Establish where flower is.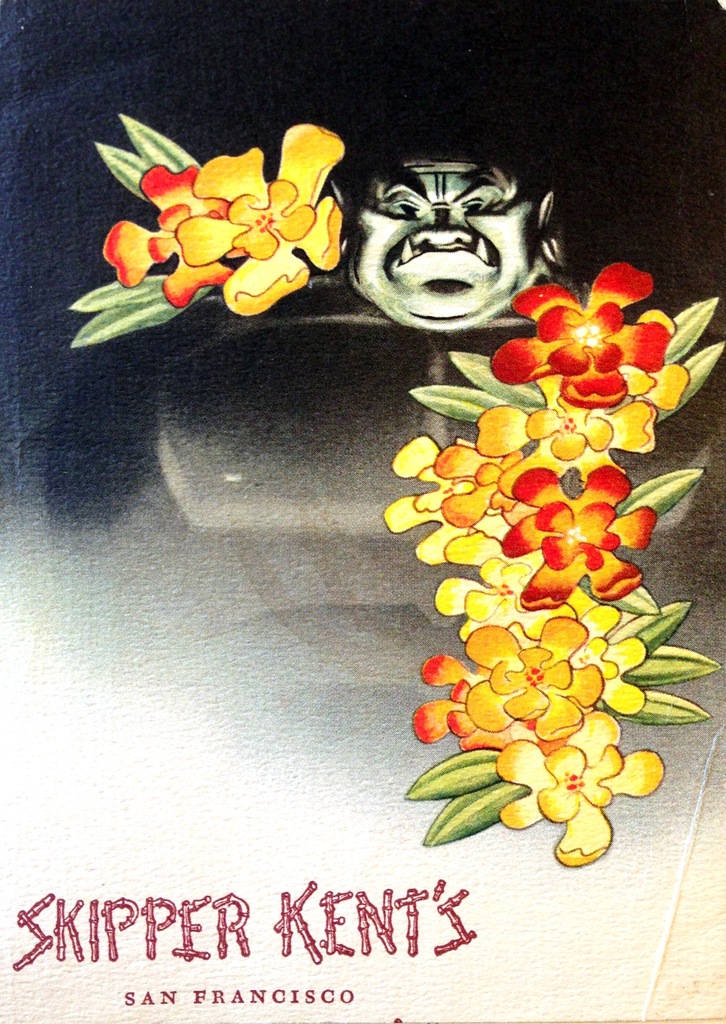
Established at (520, 467, 654, 612).
